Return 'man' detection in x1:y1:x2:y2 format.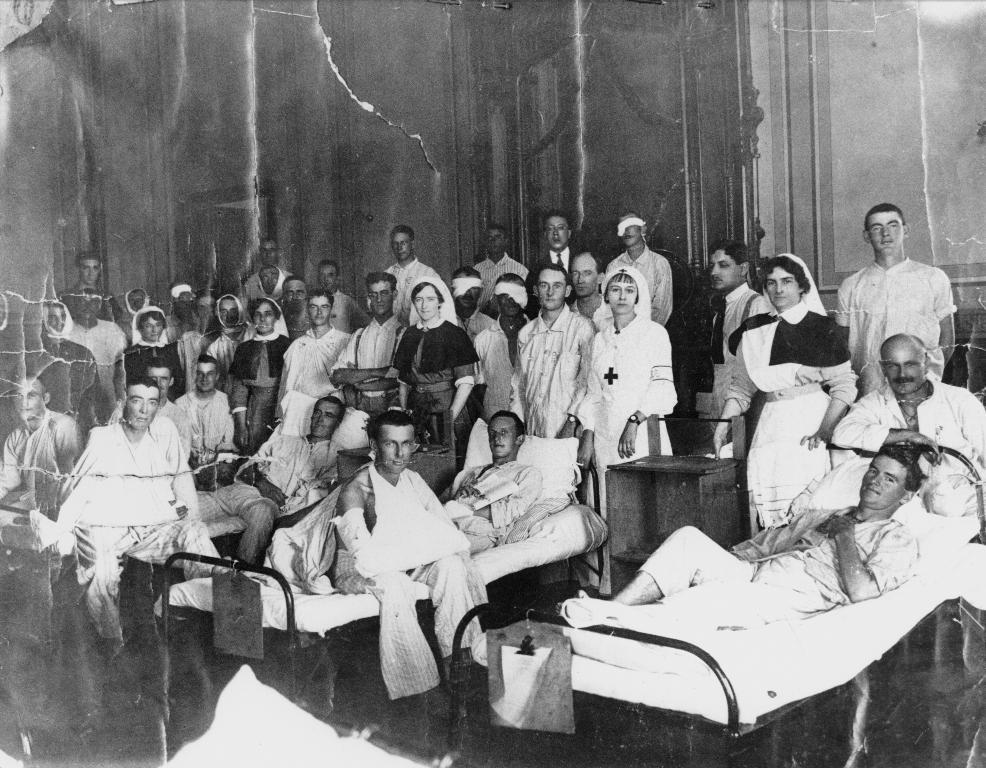
447:268:495:338.
